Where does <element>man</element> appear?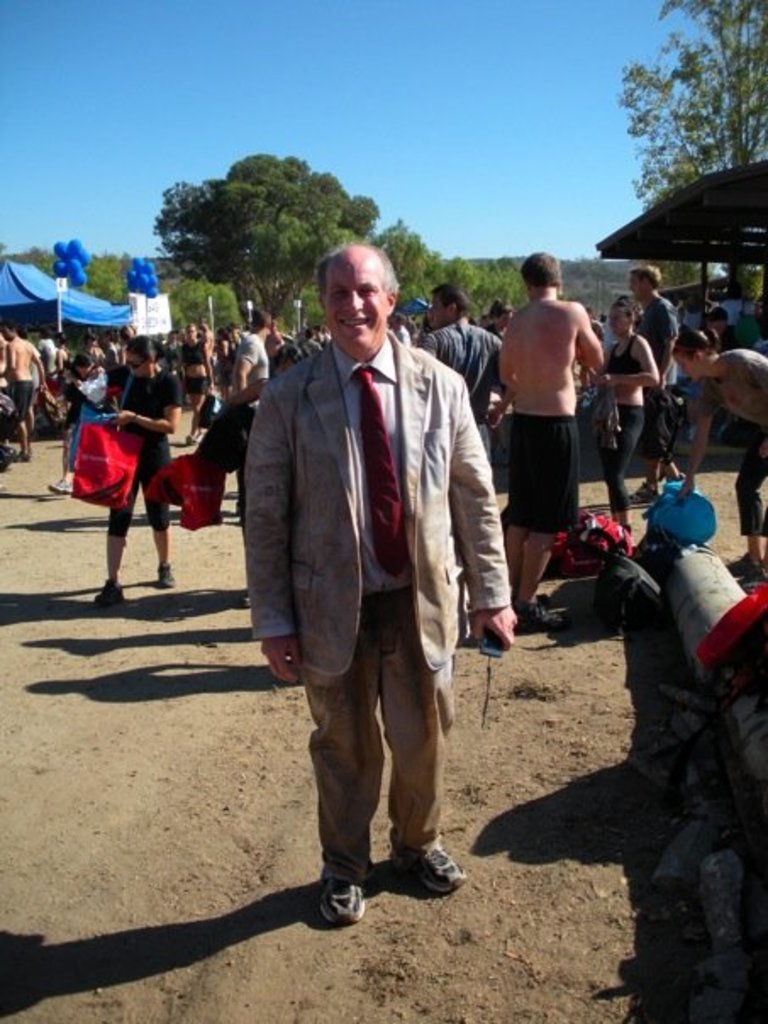
Appears at select_region(614, 256, 687, 500).
